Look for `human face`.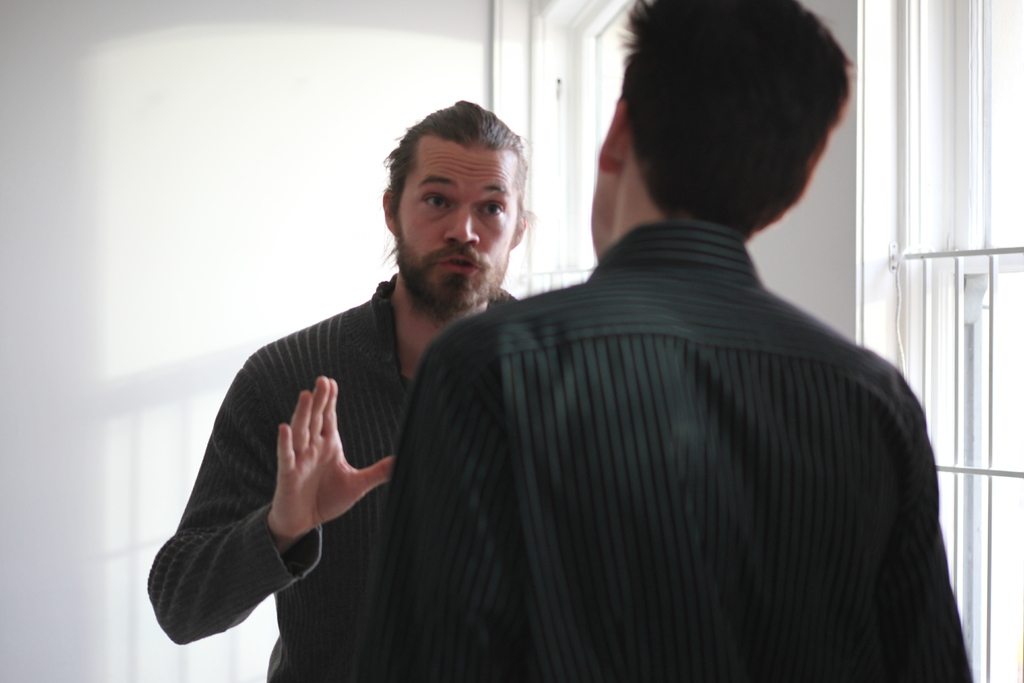
Found: 398, 136, 517, 311.
